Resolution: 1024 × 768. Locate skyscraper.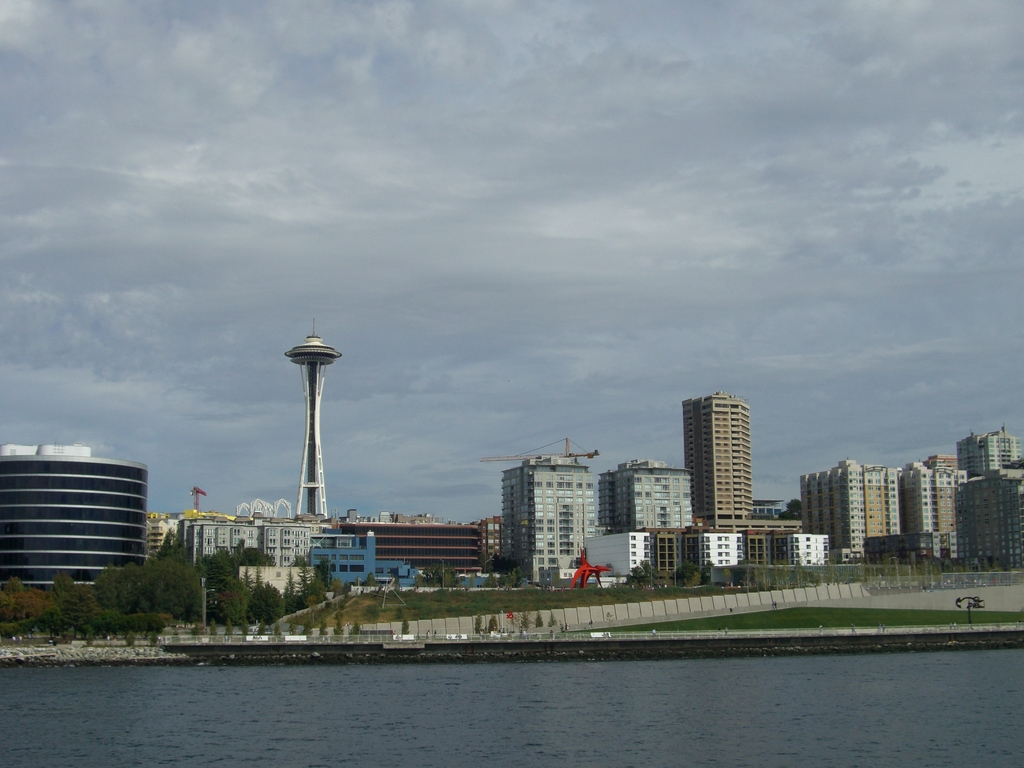
detection(287, 323, 339, 508).
